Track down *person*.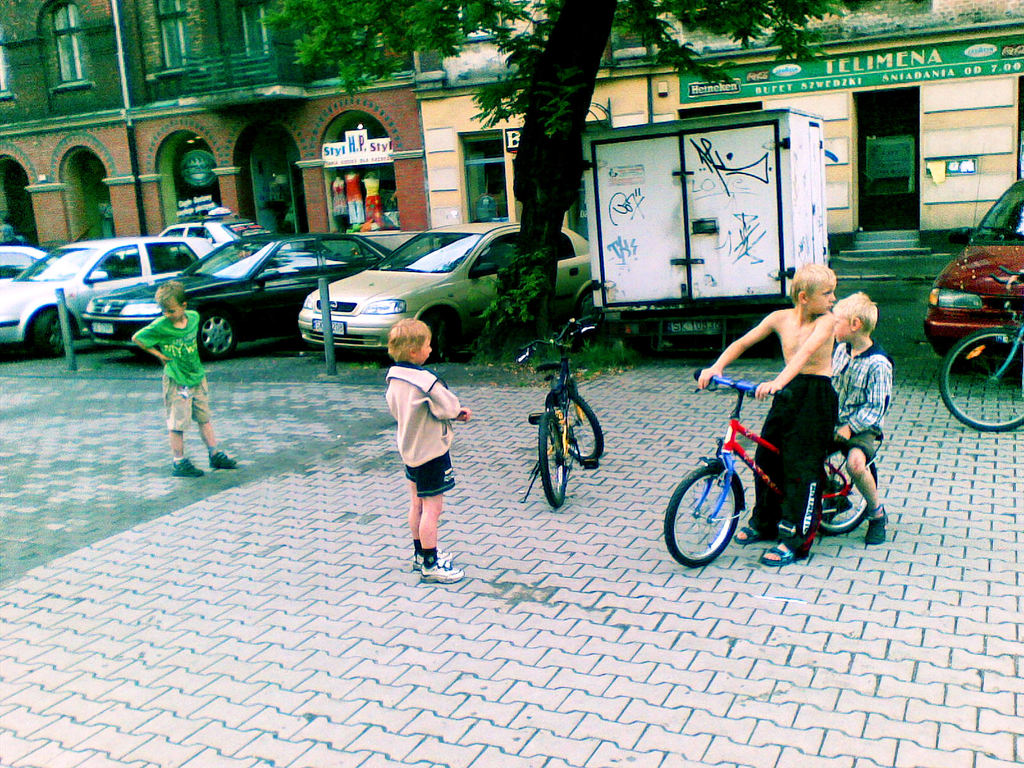
Tracked to bbox(825, 290, 891, 544).
